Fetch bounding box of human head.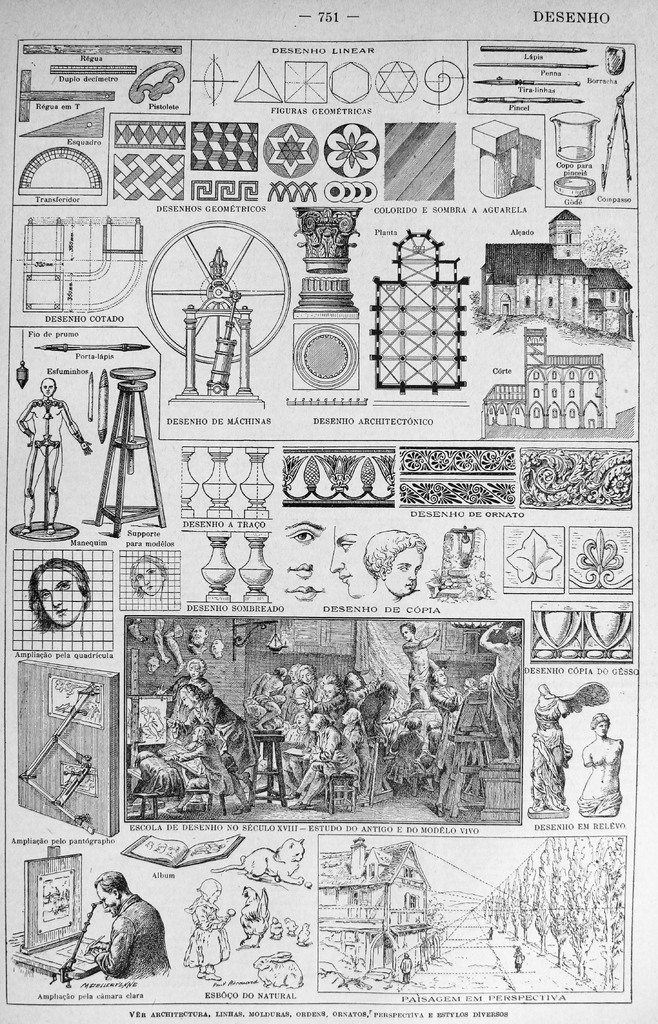
Bbox: x1=297, y1=665, x2=314, y2=685.
